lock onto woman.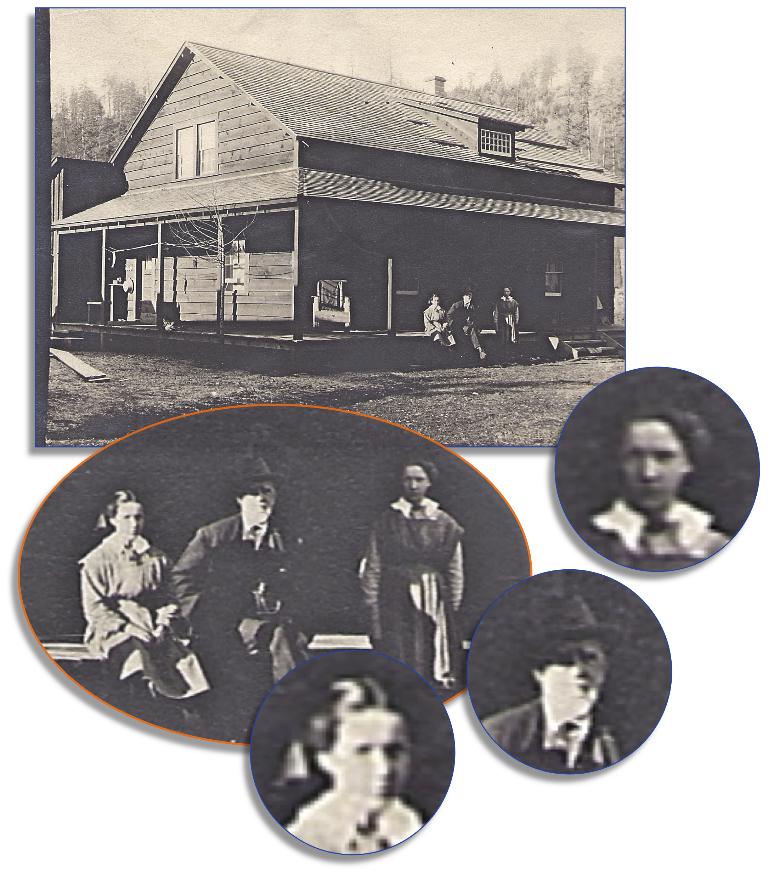
Locked: {"left": 270, "top": 679, "right": 423, "bottom": 854}.
